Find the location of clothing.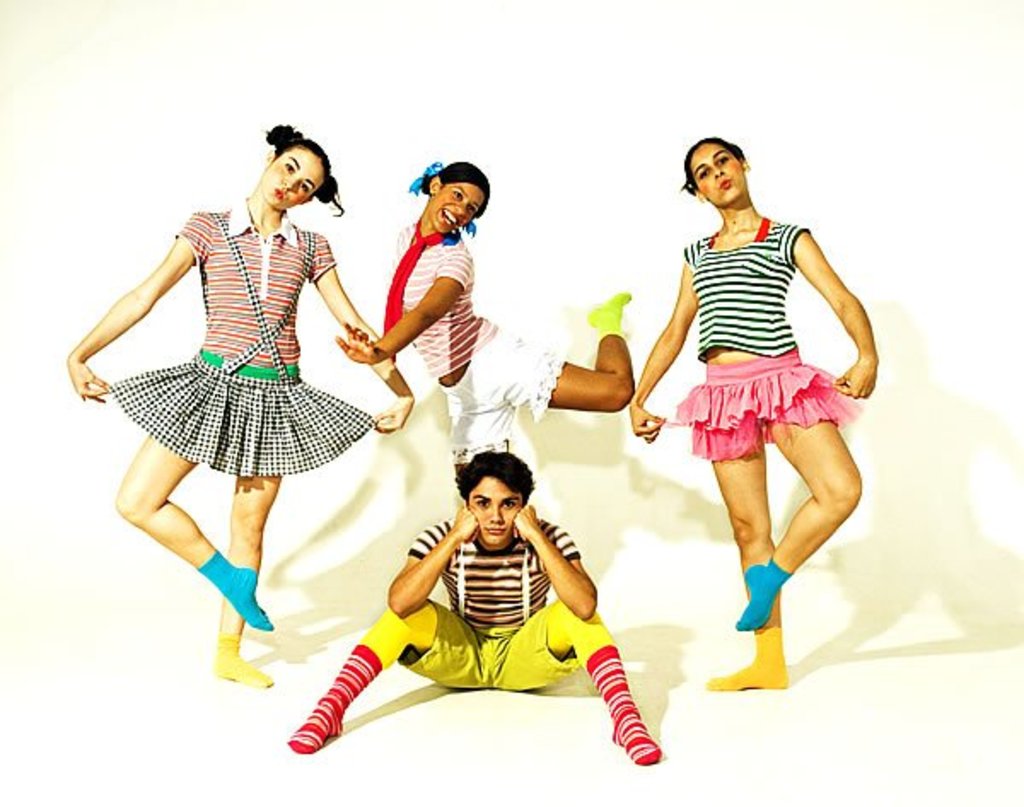
Location: [654, 362, 870, 464].
